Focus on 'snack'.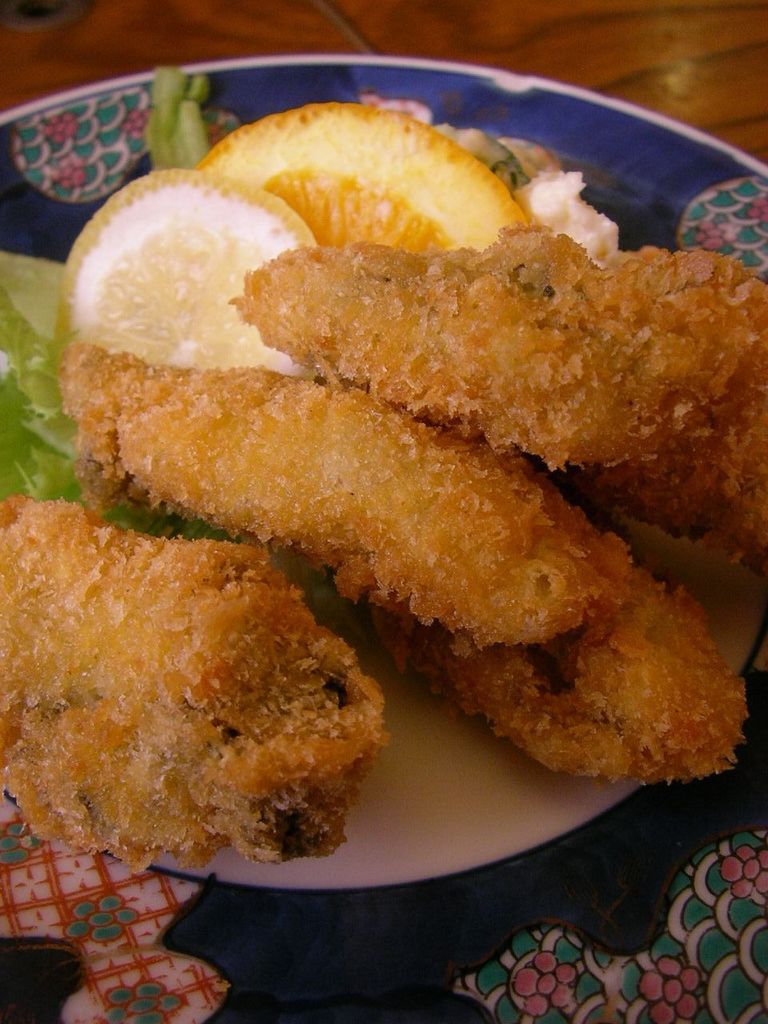
Focused at bbox=(48, 346, 750, 785).
